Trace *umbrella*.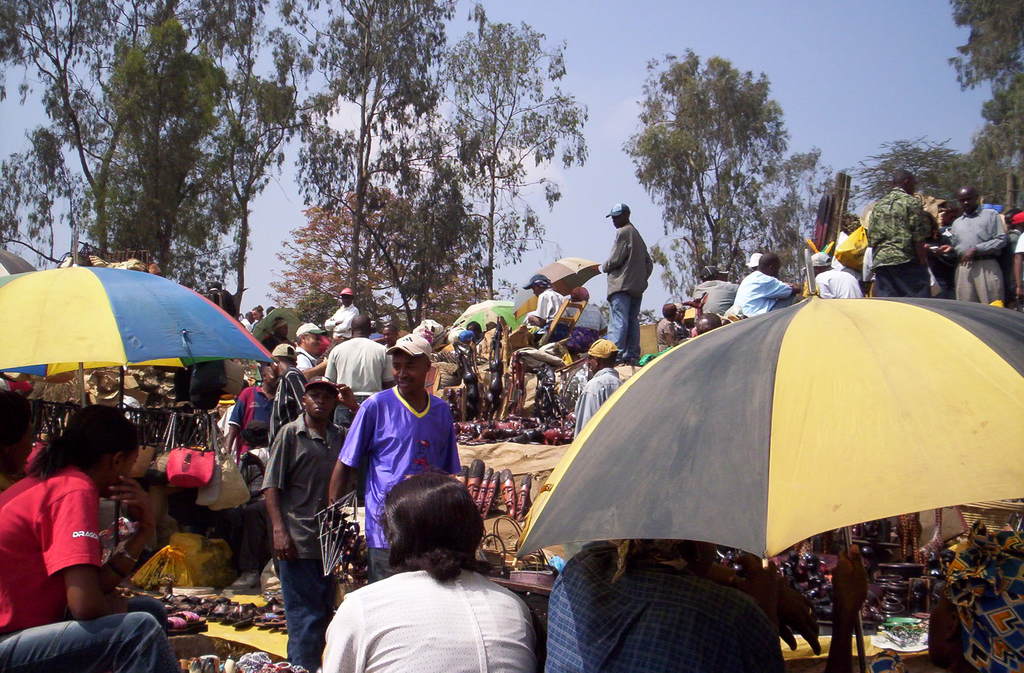
Traced to detection(529, 295, 1005, 629).
